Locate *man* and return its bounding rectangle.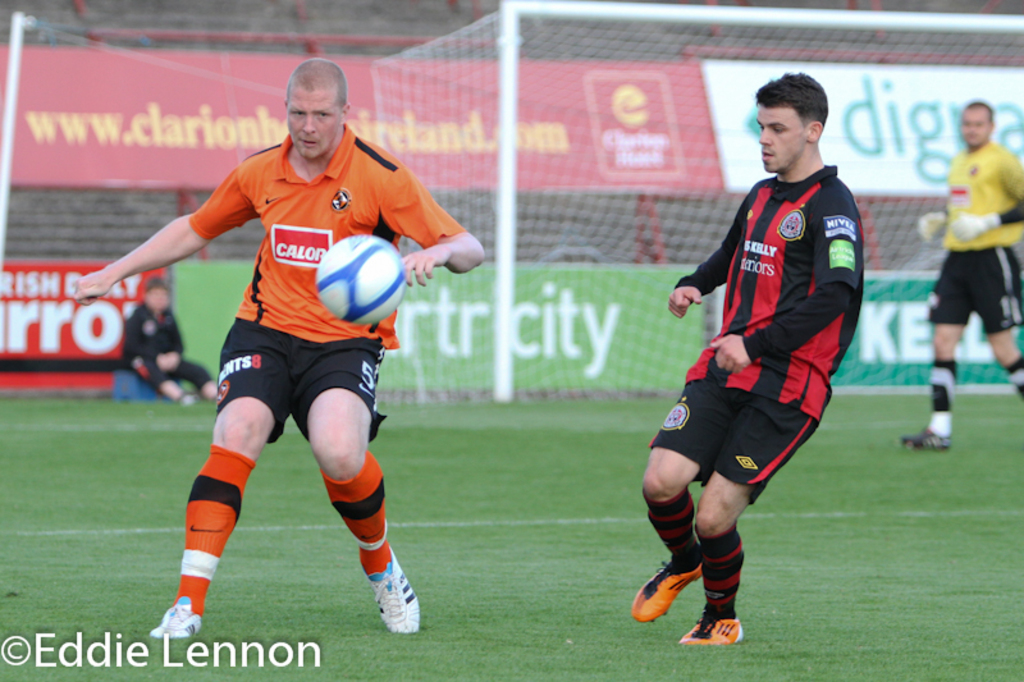
114,279,220,403.
